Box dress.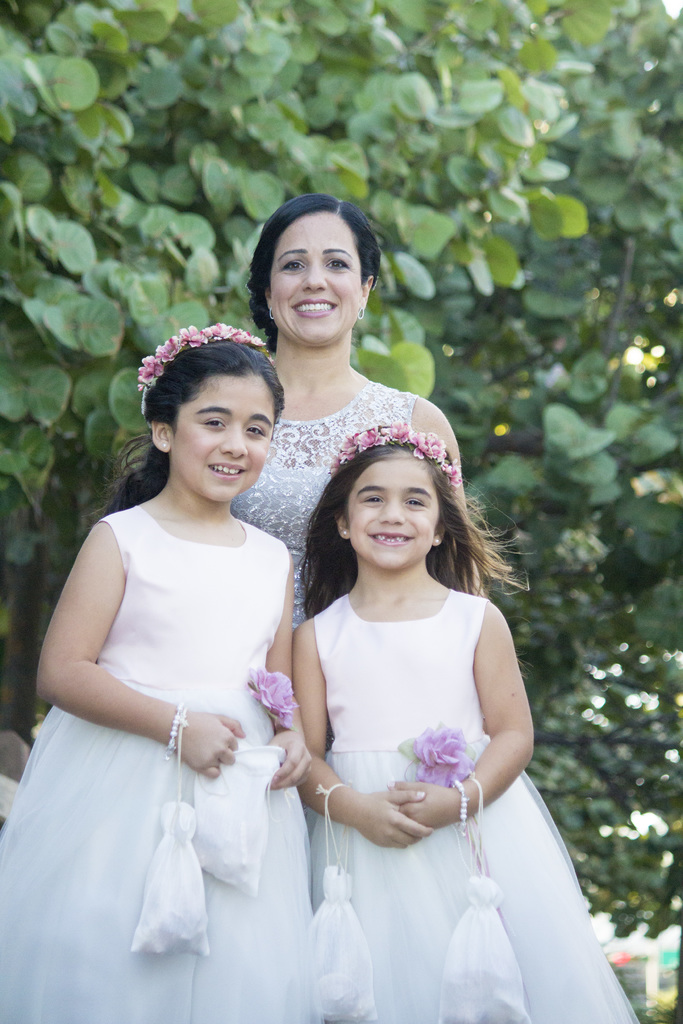
(231,378,422,630).
